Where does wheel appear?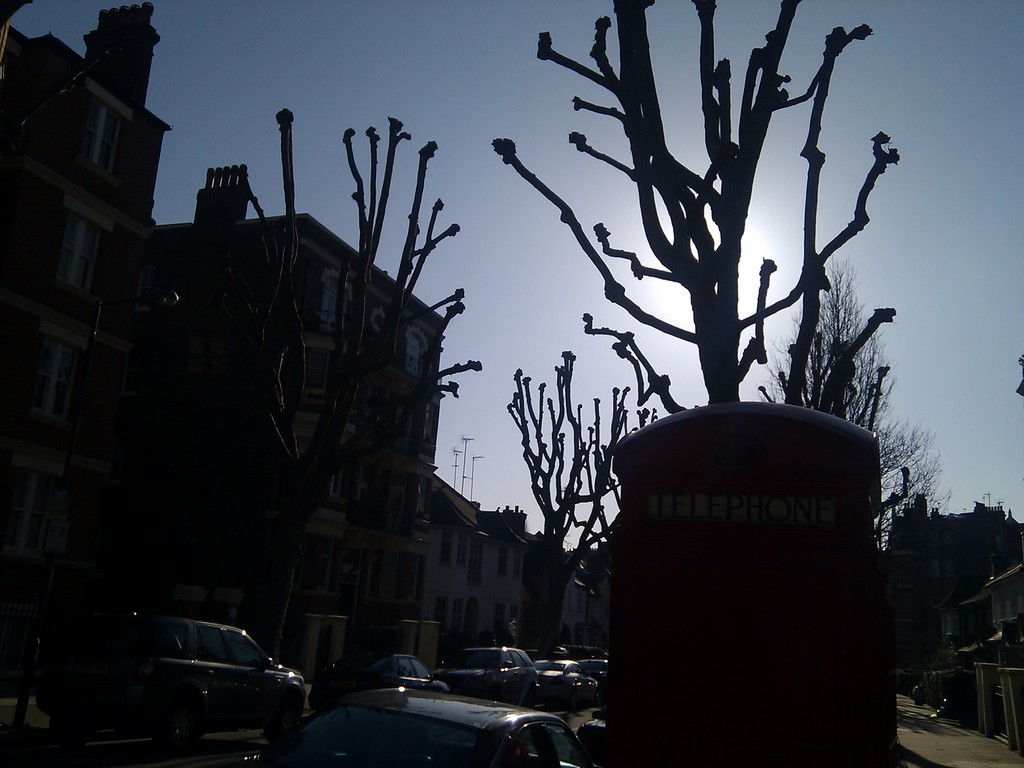
Appears at crop(268, 696, 305, 737).
